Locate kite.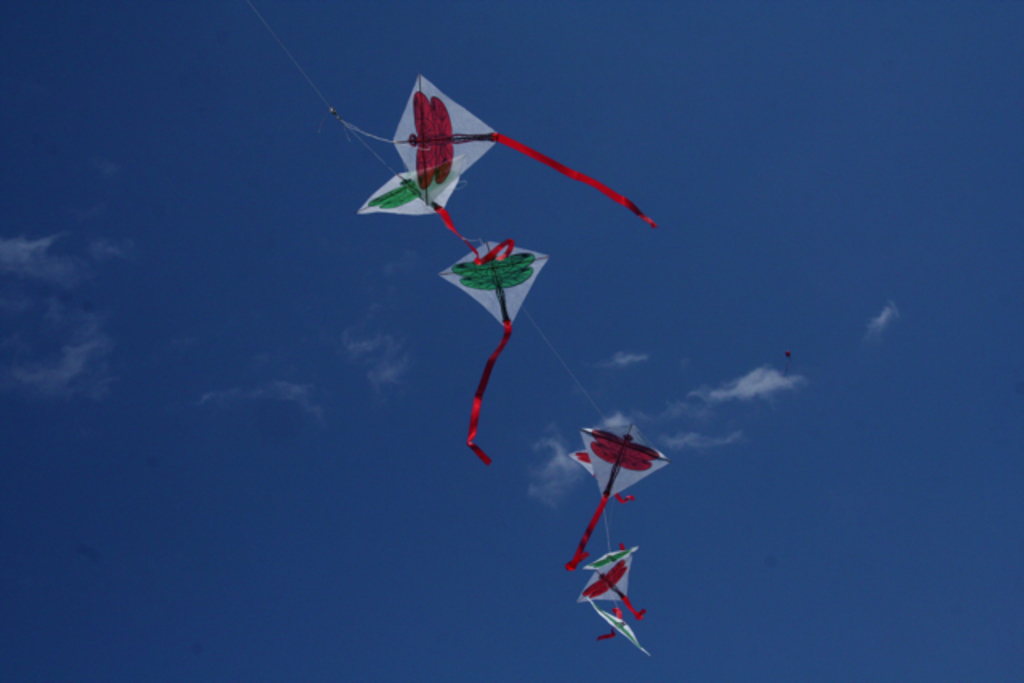
Bounding box: (354,168,517,272).
